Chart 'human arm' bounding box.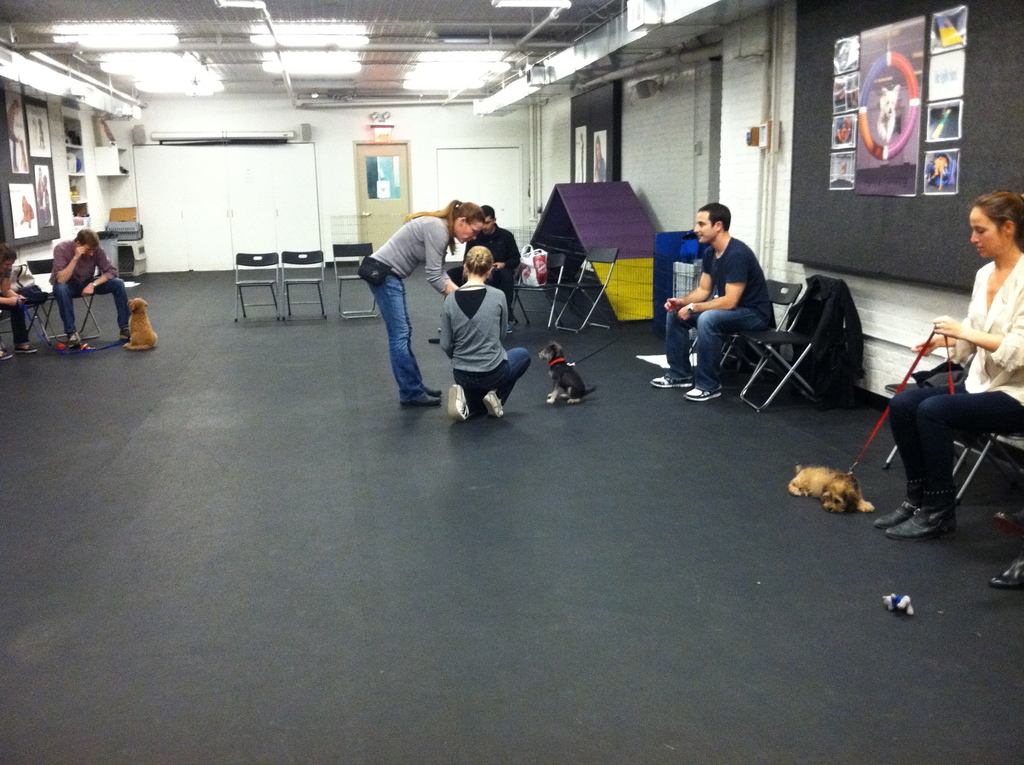
Charted: x1=496 y1=235 x2=520 y2=271.
